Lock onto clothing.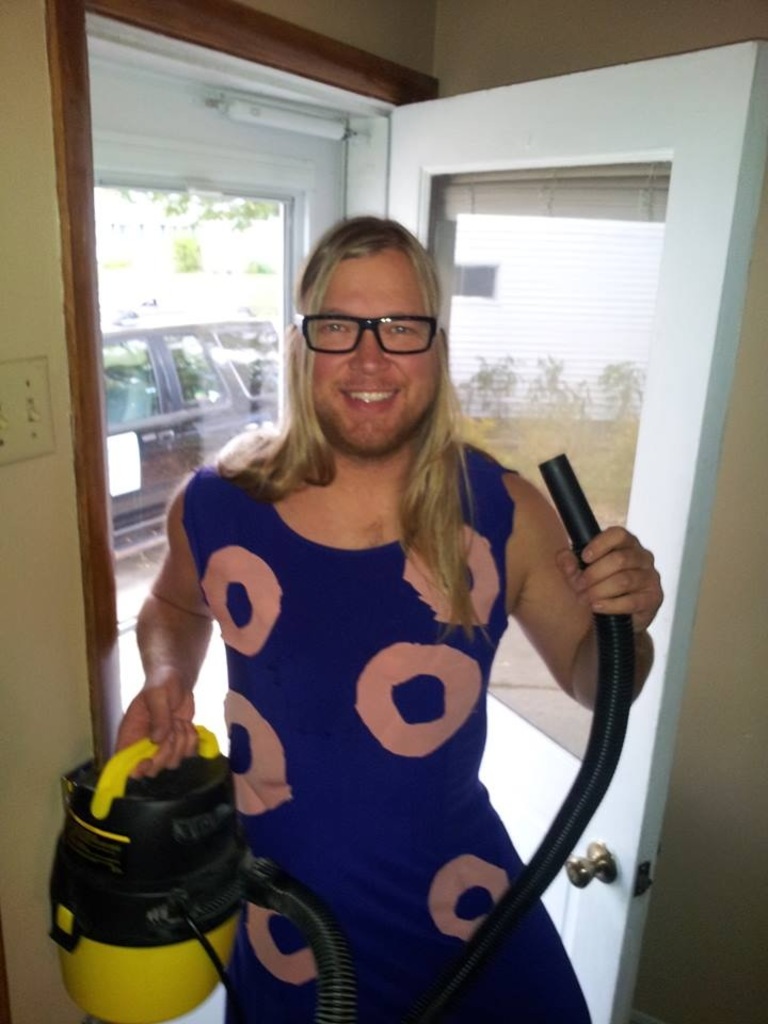
Locked: 161/451/607/967.
